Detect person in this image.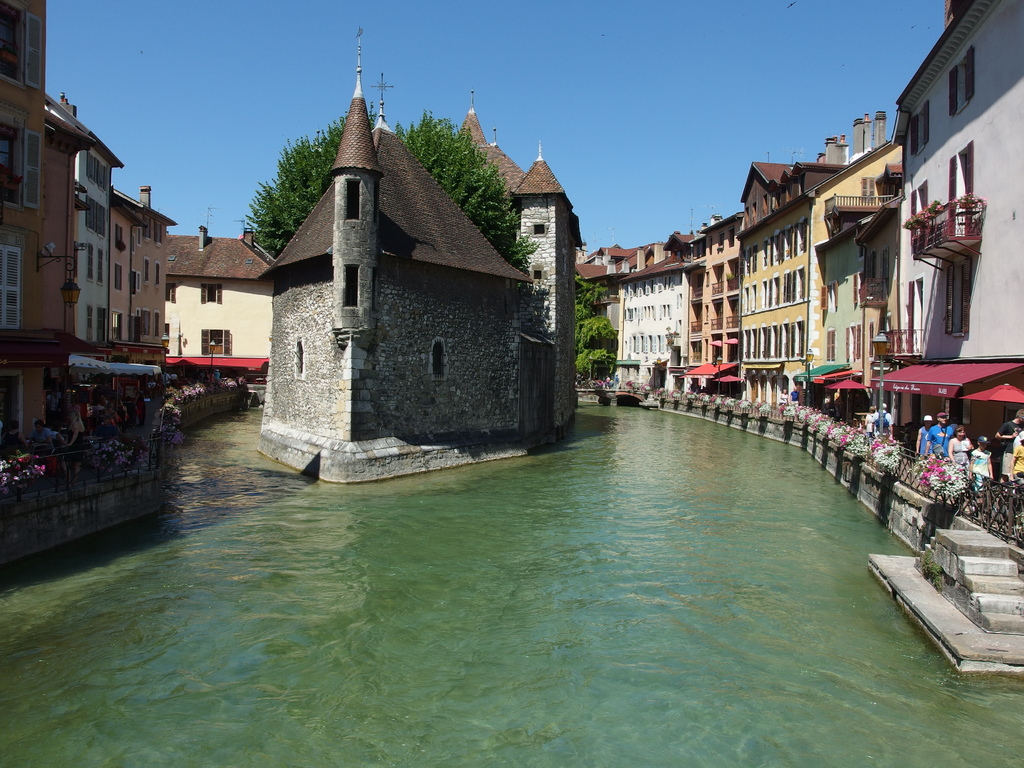
Detection: left=910, top=413, right=934, bottom=463.
